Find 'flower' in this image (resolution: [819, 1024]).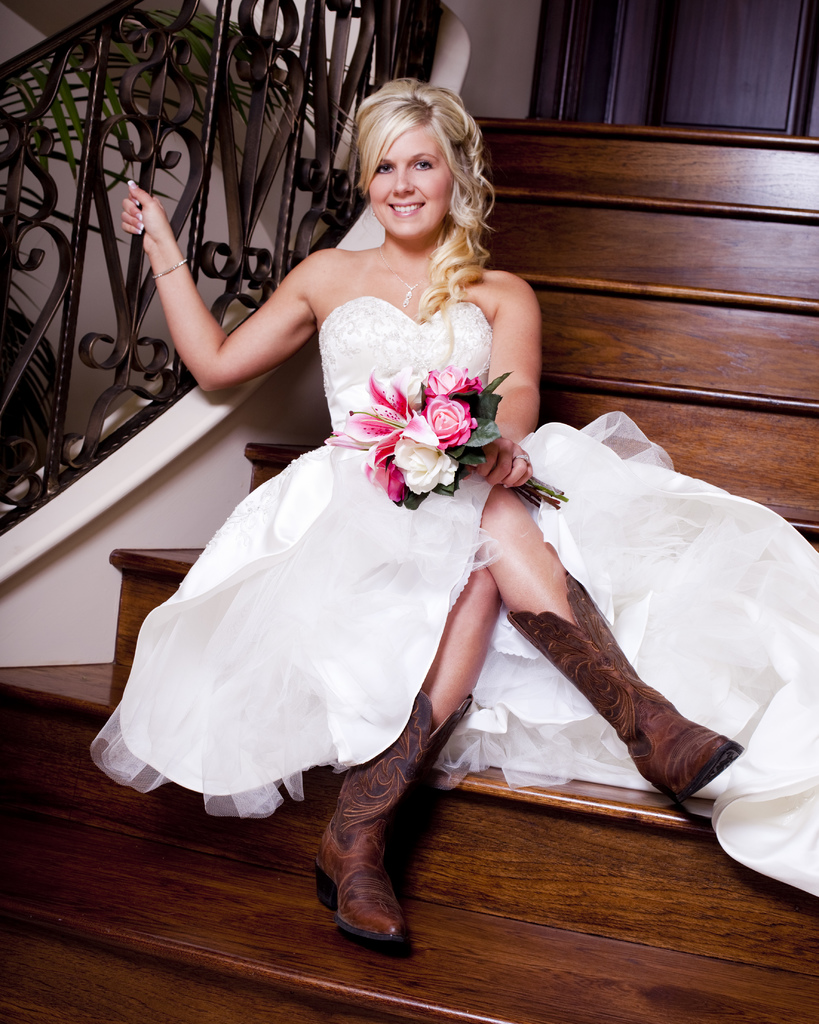
389/420/474/504.
